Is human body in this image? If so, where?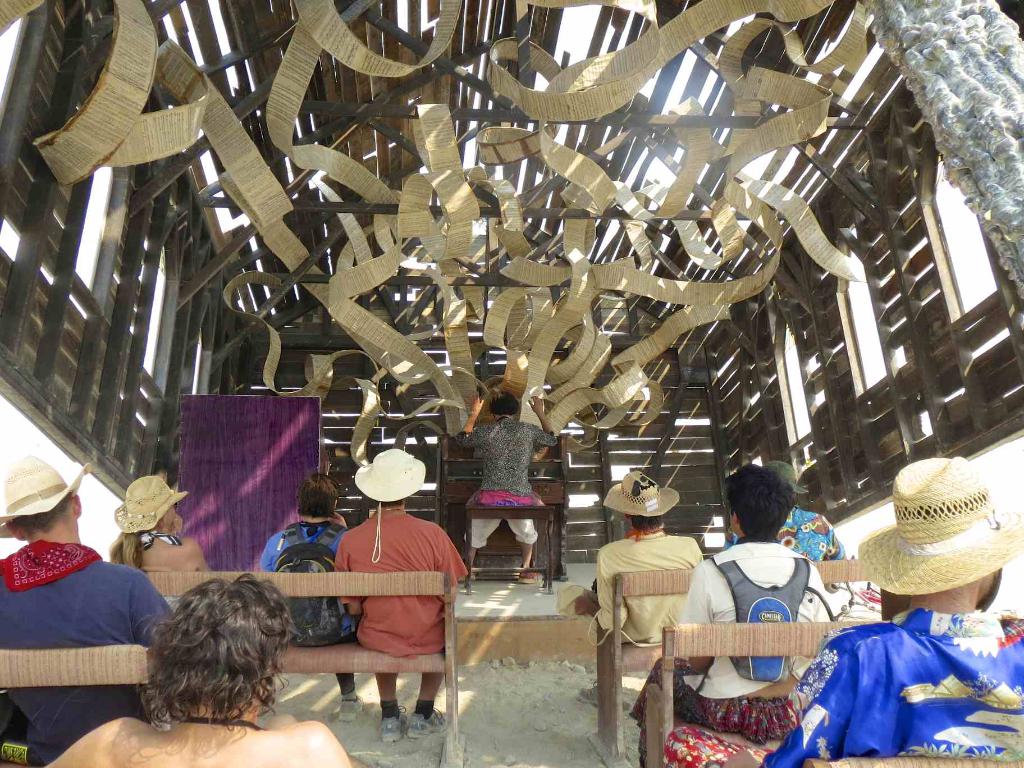
Yes, at (559,527,710,709).
